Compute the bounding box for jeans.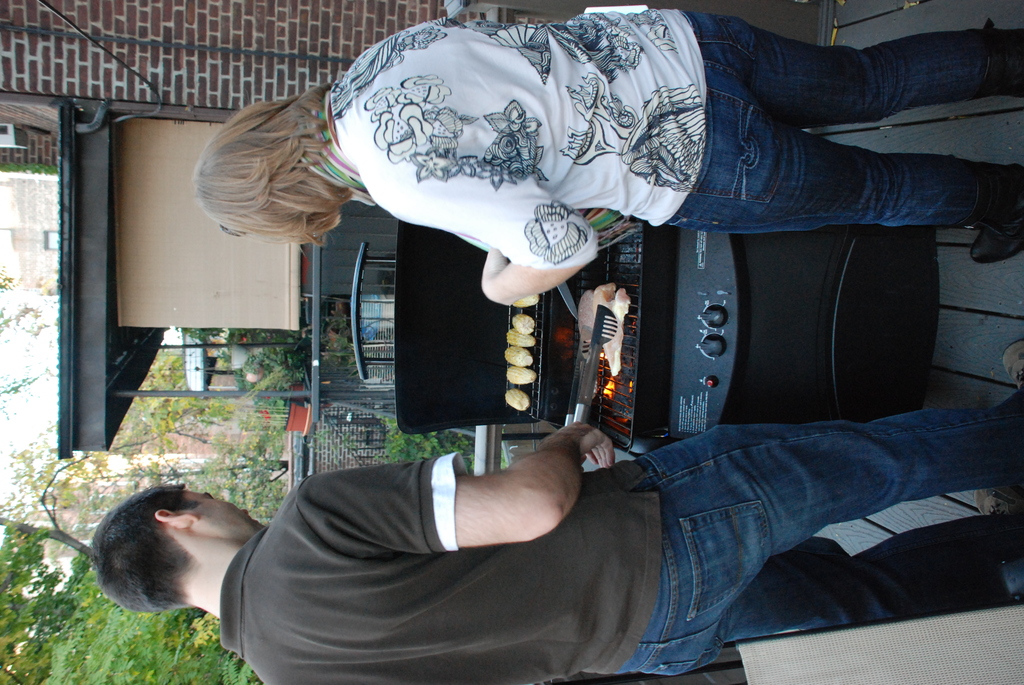
box(660, 10, 1023, 240).
